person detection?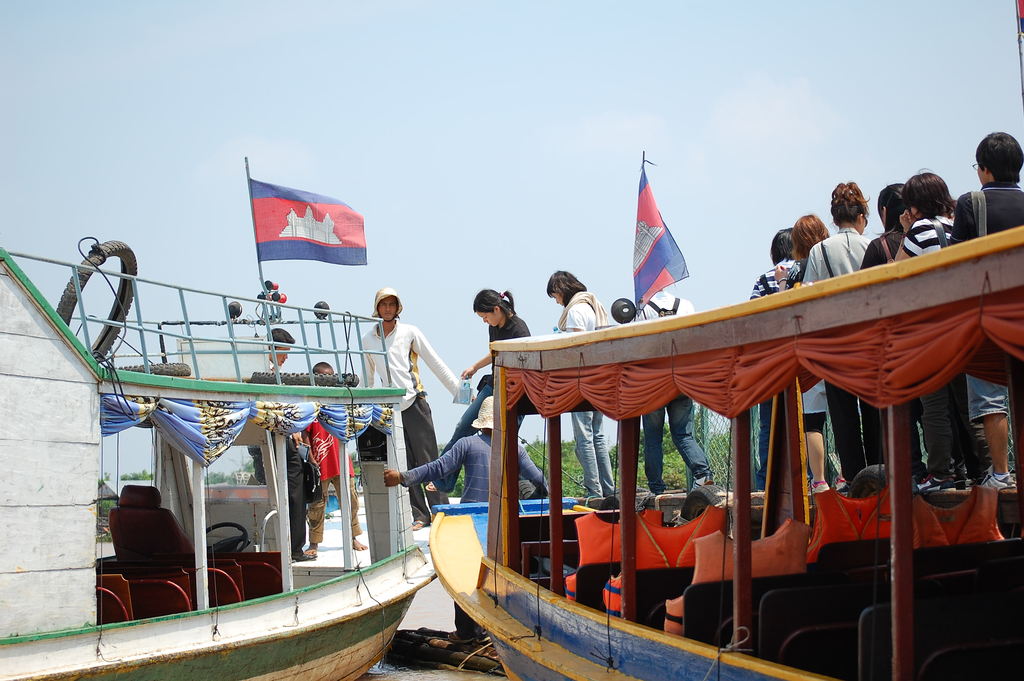
{"left": 245, "top": 328, "right": 312, "bottom": 562}
